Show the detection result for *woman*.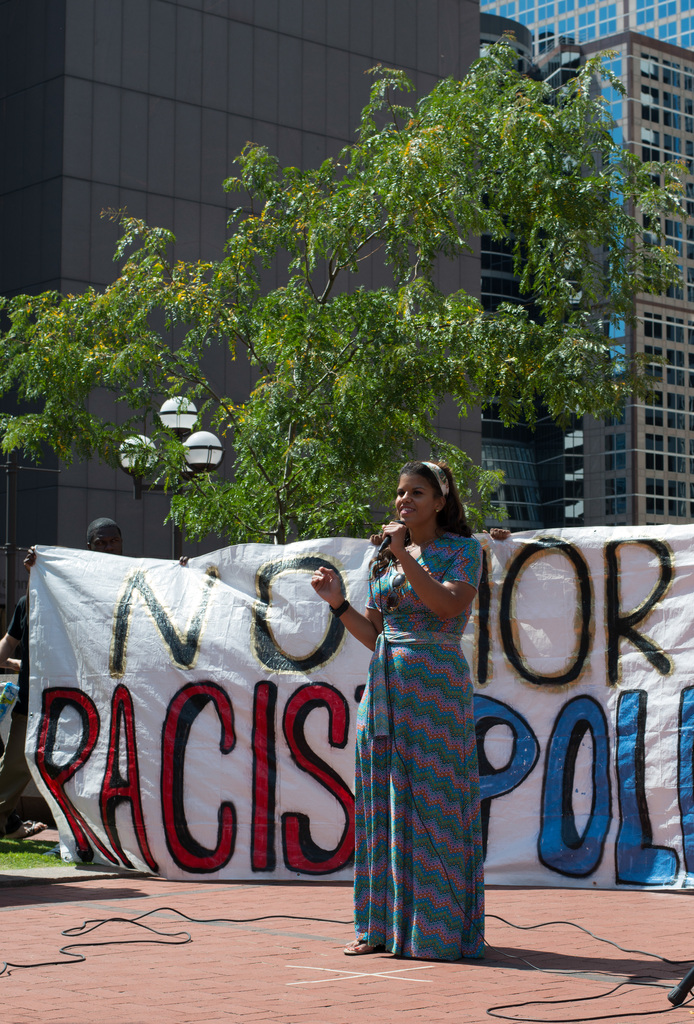
x1=339, y1=451, x2=514, y2=946.
